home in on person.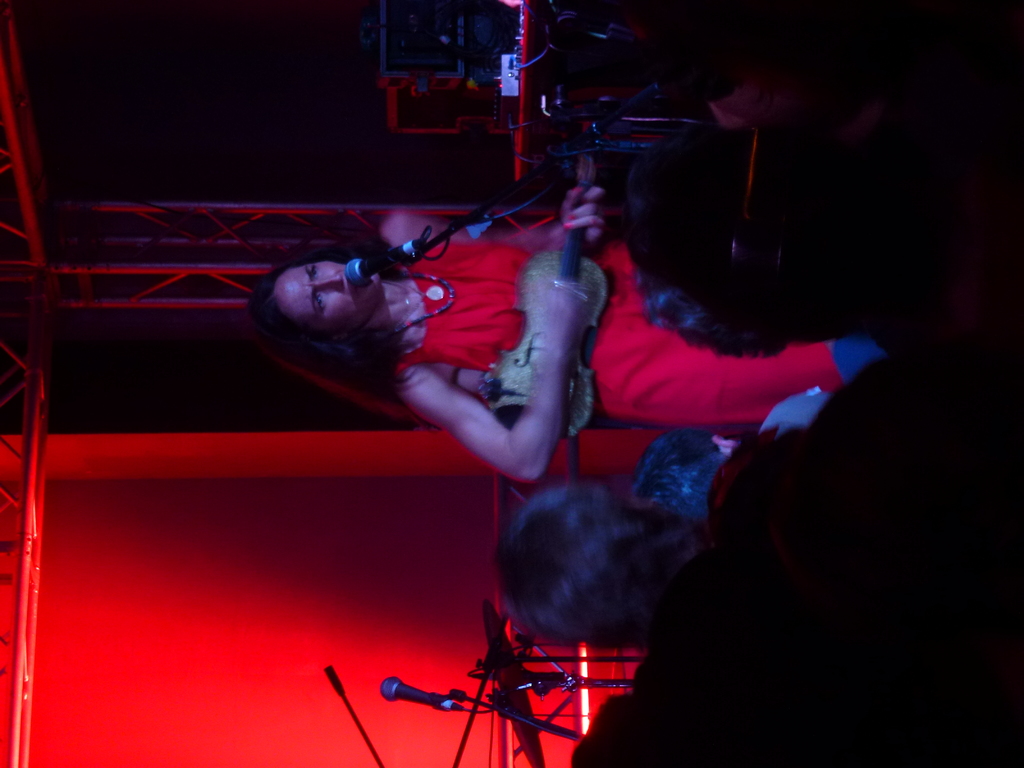
Homed in at x1=489, y1=378, x2=1023, y2=767.
